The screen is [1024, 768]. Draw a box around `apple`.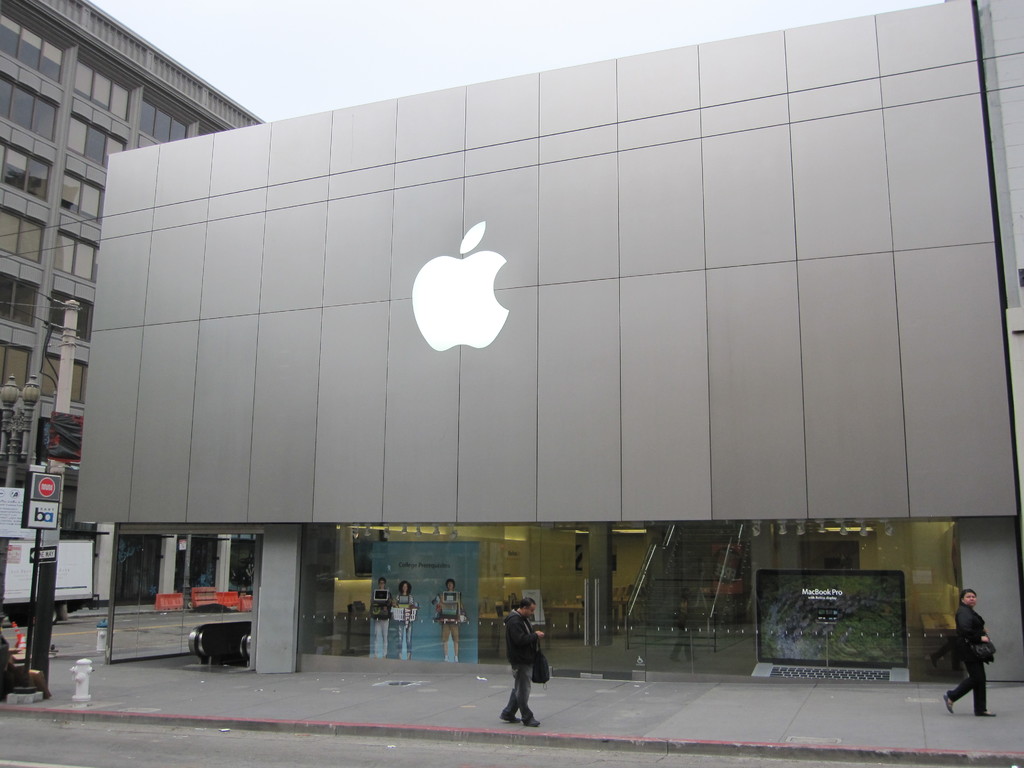
BBox(410, 219, 510, 351).
